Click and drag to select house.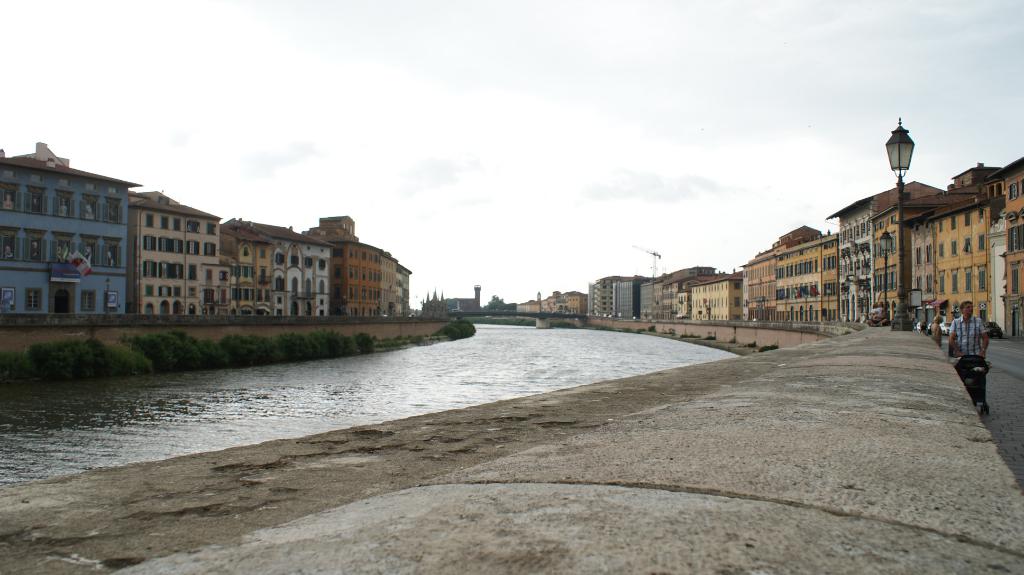
Selection: (x1=529, y1=287, x2=588, y2=316).
